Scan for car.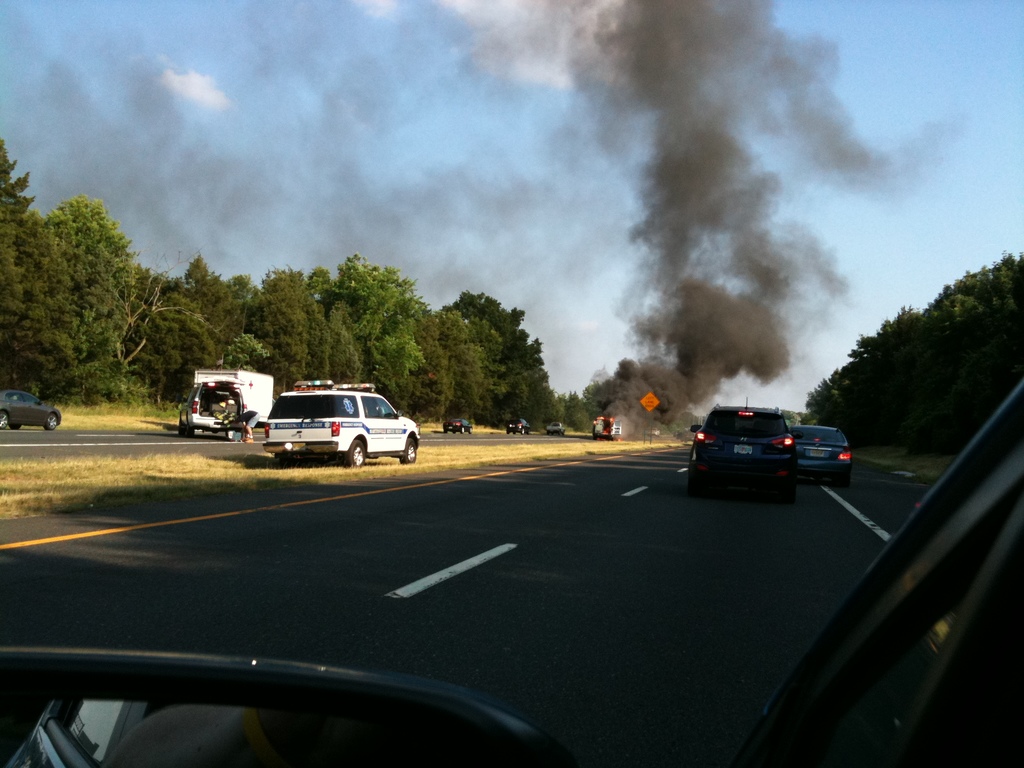
Scan result: x1=674, y1=431, x2=680, y2=437.
